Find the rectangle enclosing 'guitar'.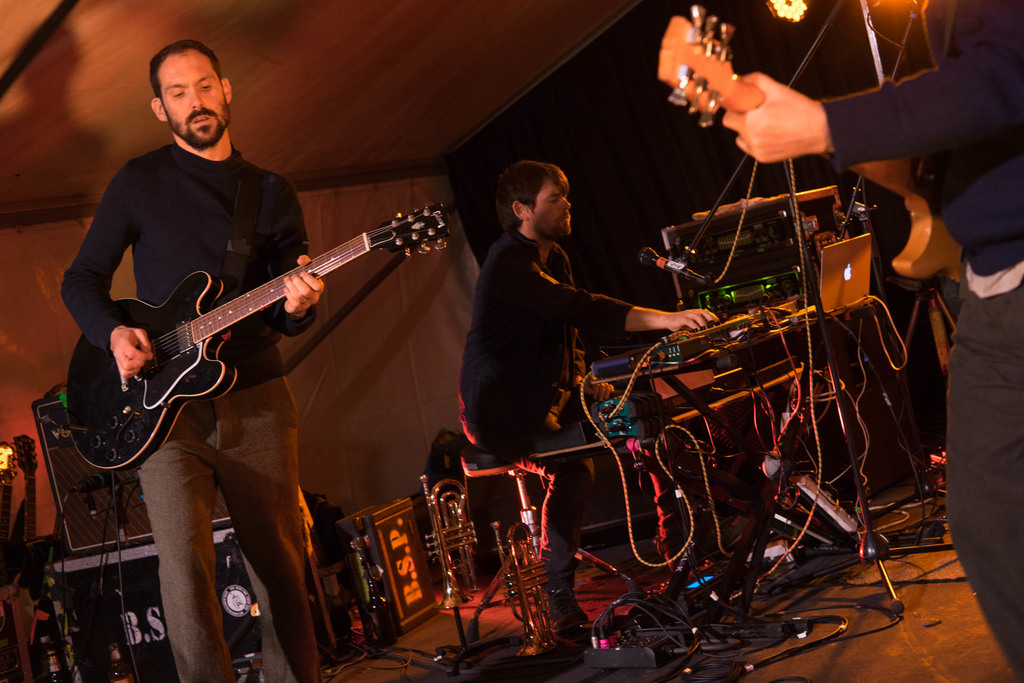
[x1=5, y1=431, x2=49, y2=574].
